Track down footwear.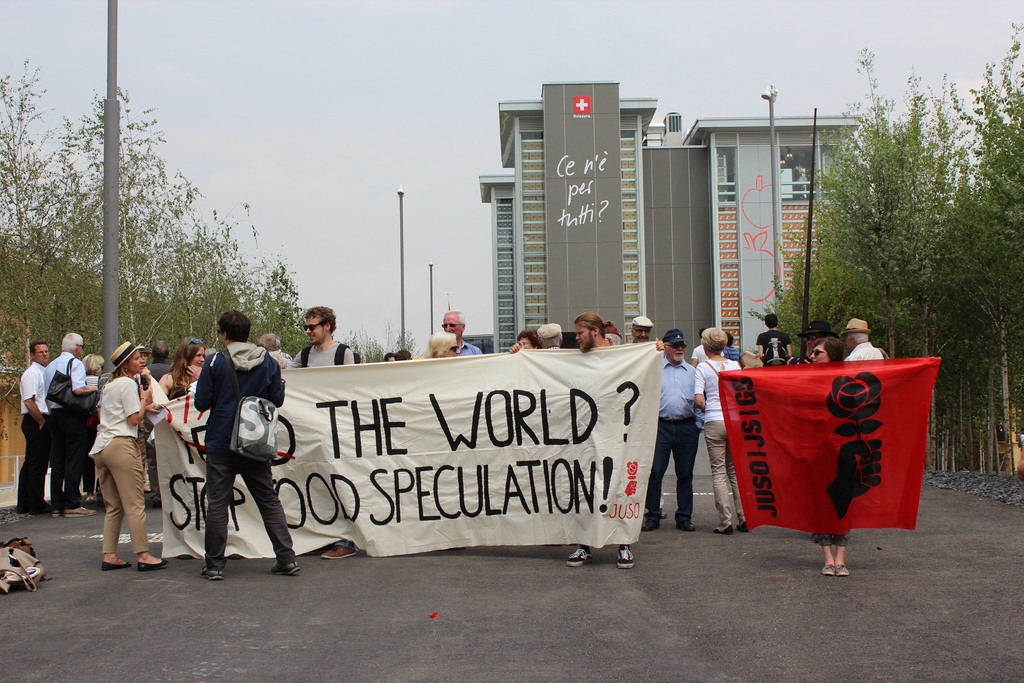
Tracked to x1=269, y1=562, x2=301, y2=578.
